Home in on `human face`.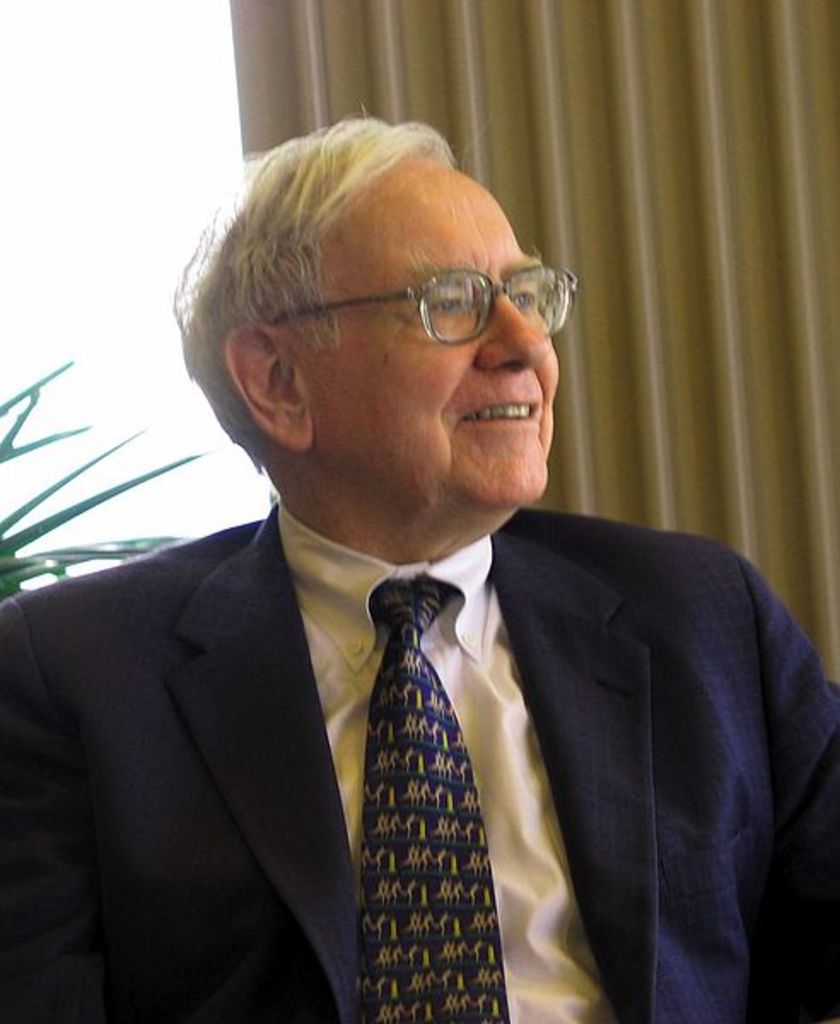
Homed in at locate(282, 155, 565, 509).
